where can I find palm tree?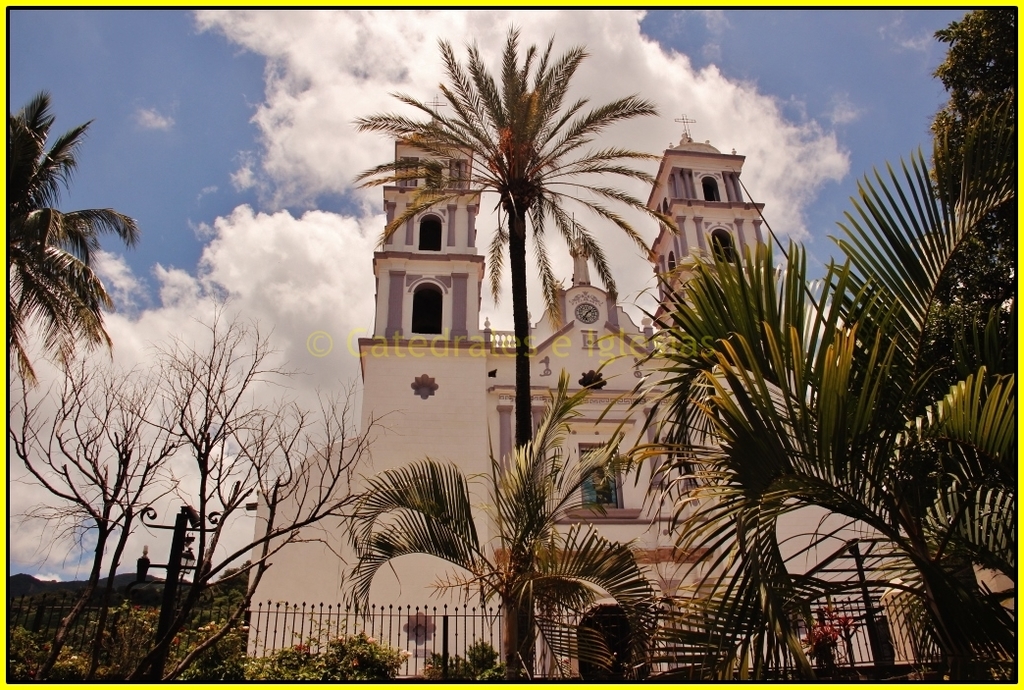
You can find it at <region>0, 99, 128, 524</region>.
